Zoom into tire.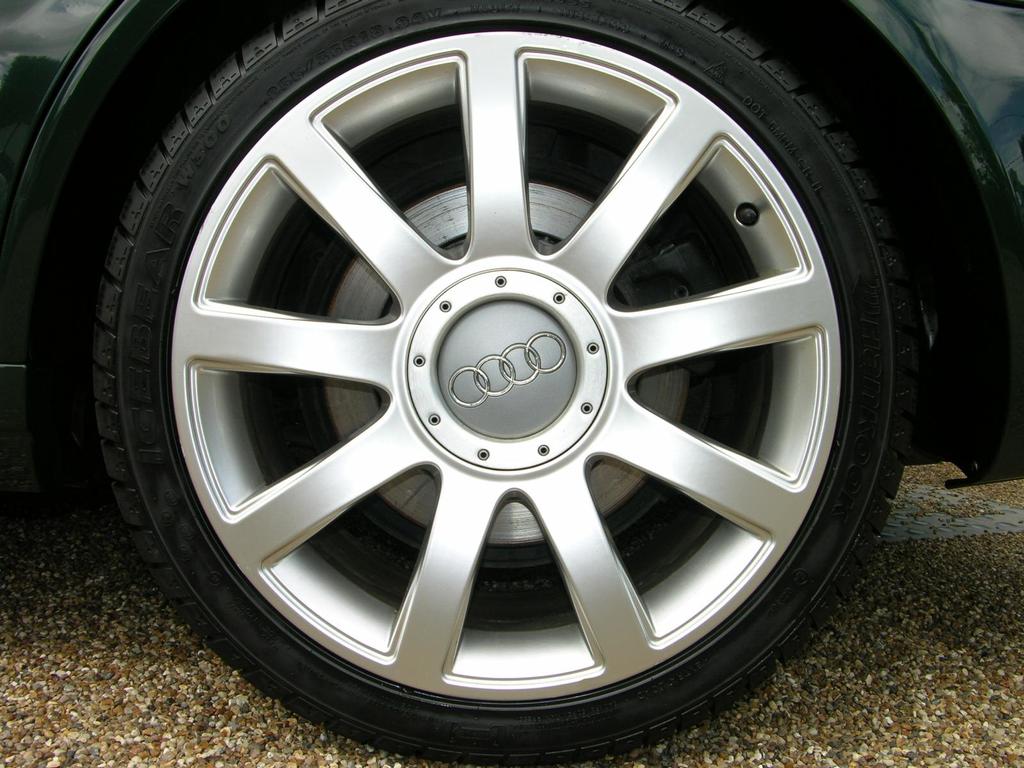
Zoom target: 82, 0, 922, 765.
